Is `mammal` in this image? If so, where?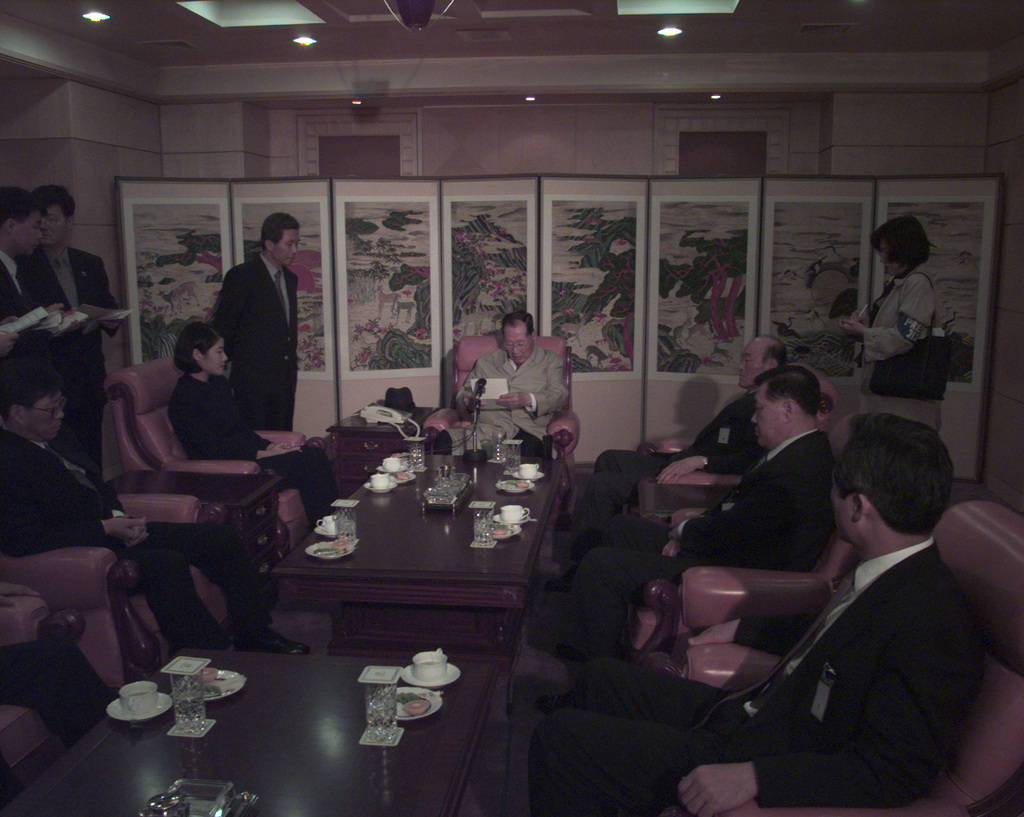
Yes, at 0:578:123:751.
